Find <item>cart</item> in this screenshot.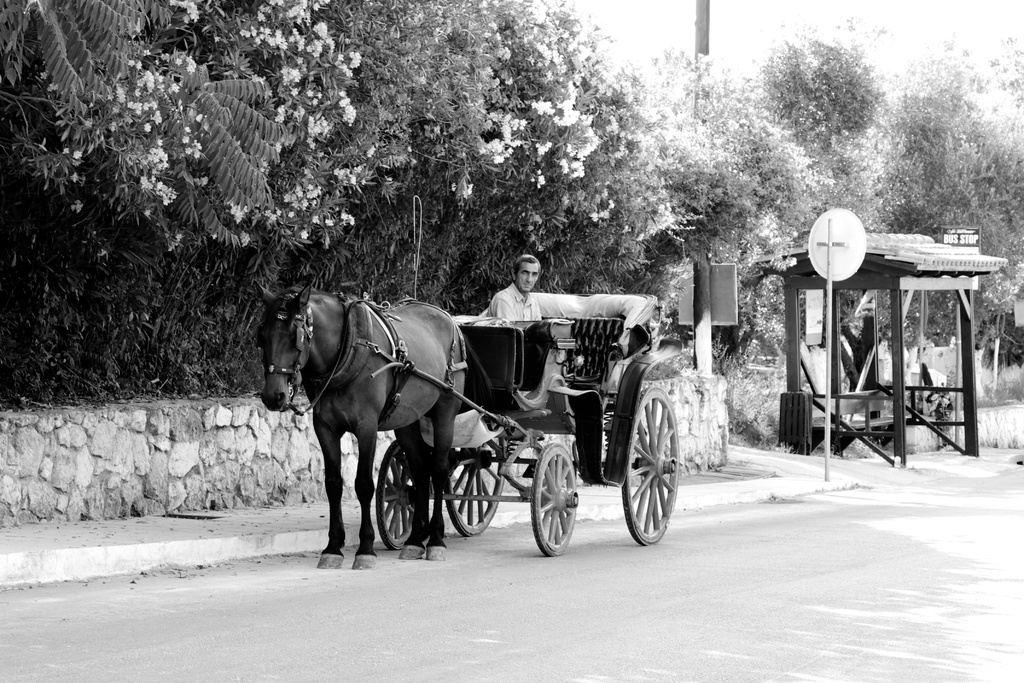
The bounding box for <item>cart</item> is (370, 293, 682, 557).
